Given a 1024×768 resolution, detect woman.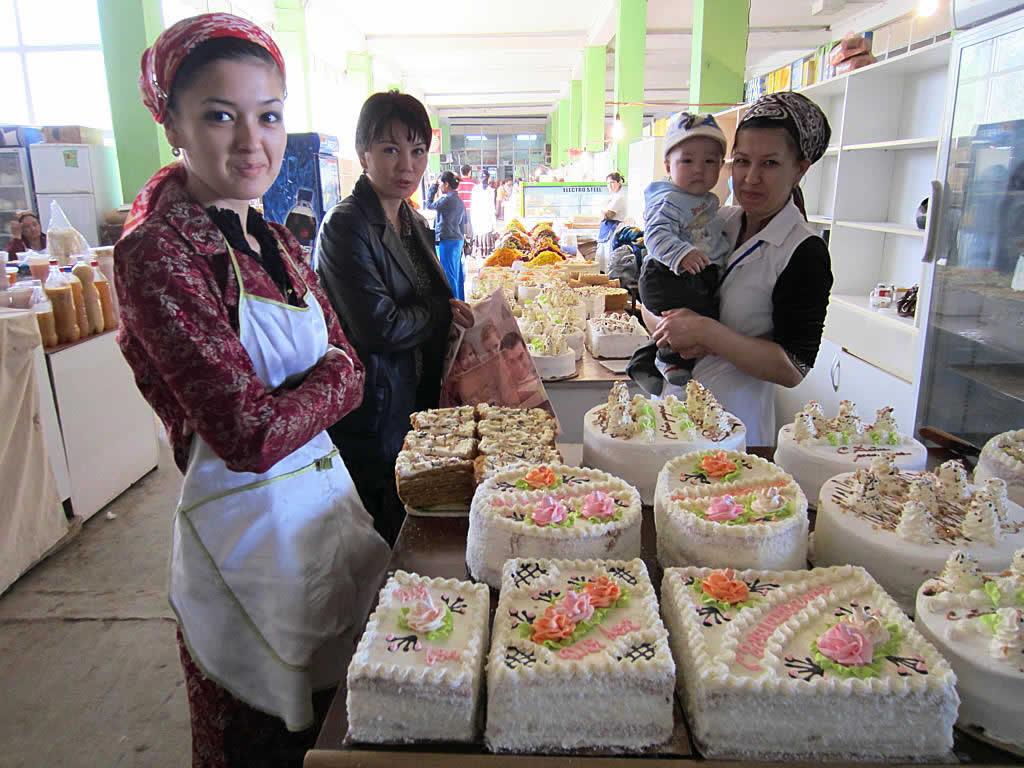
left=115, top=69, right=377, bottom=746.
